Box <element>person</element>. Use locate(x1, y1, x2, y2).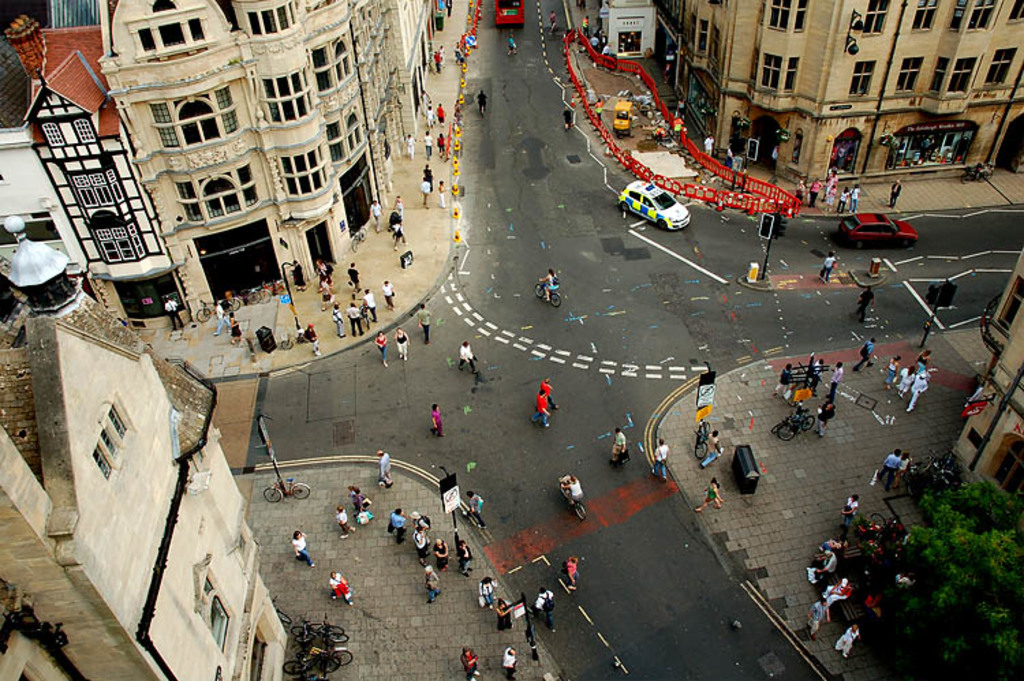
locate(831, 617, 862, 662).
